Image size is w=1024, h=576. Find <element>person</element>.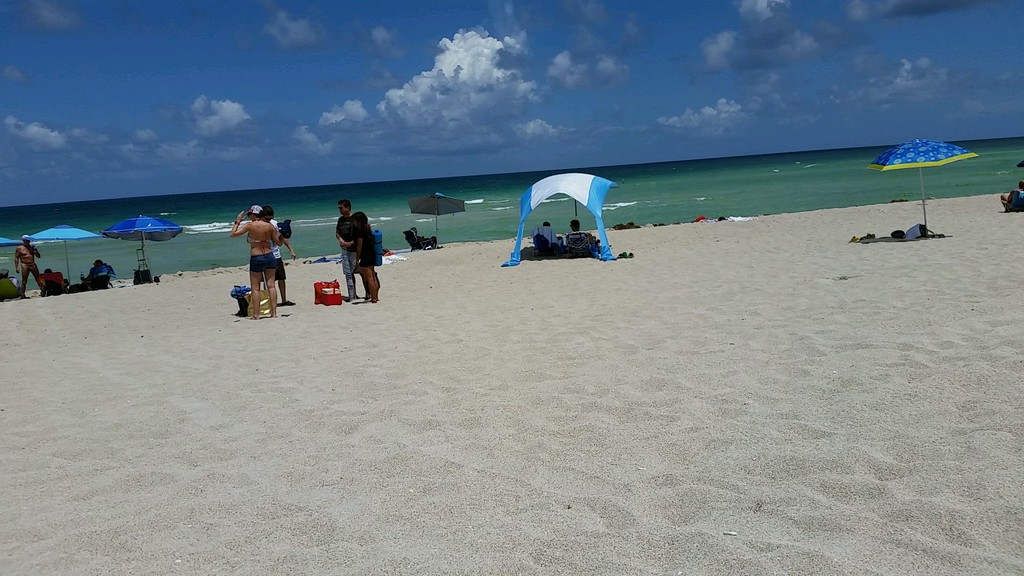
box=[335, 202, 355, 301].
